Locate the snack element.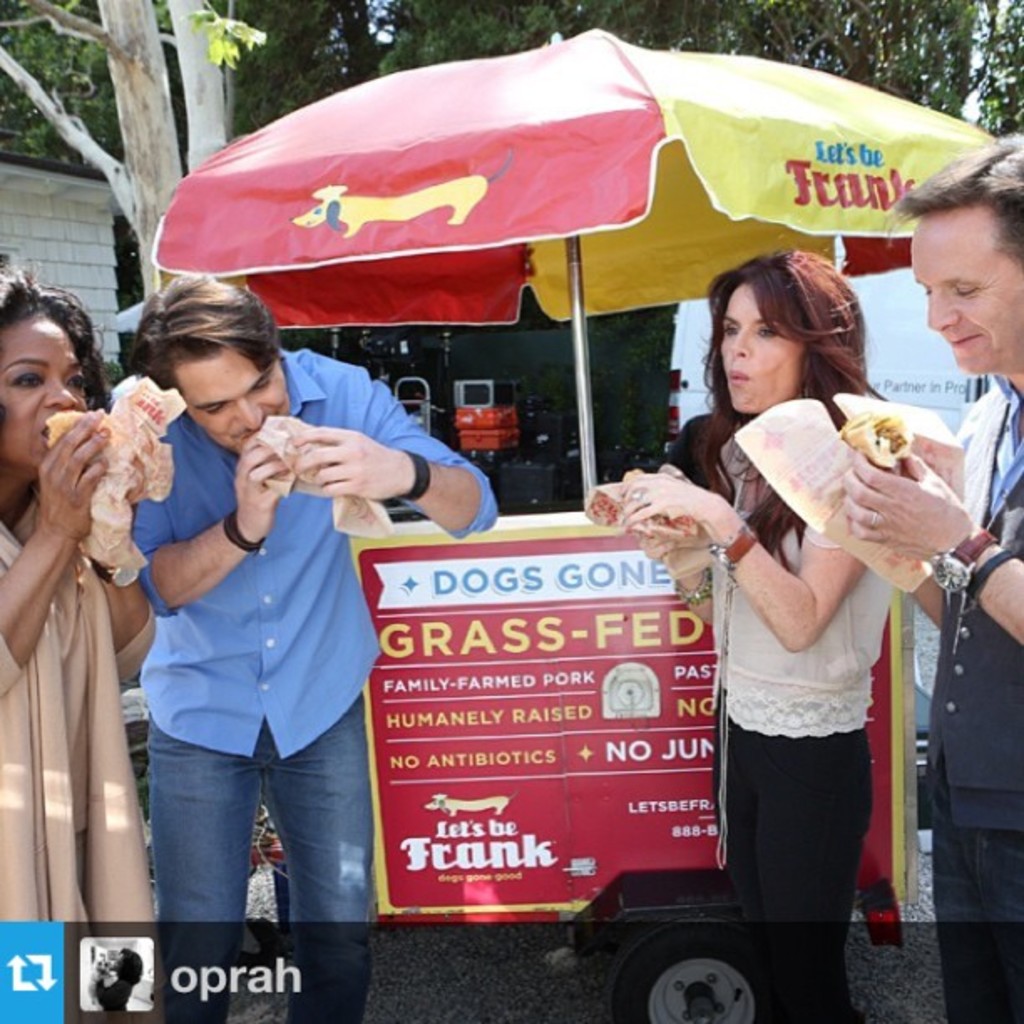
Element bbox: bbox(44, 410, 202, 500).
